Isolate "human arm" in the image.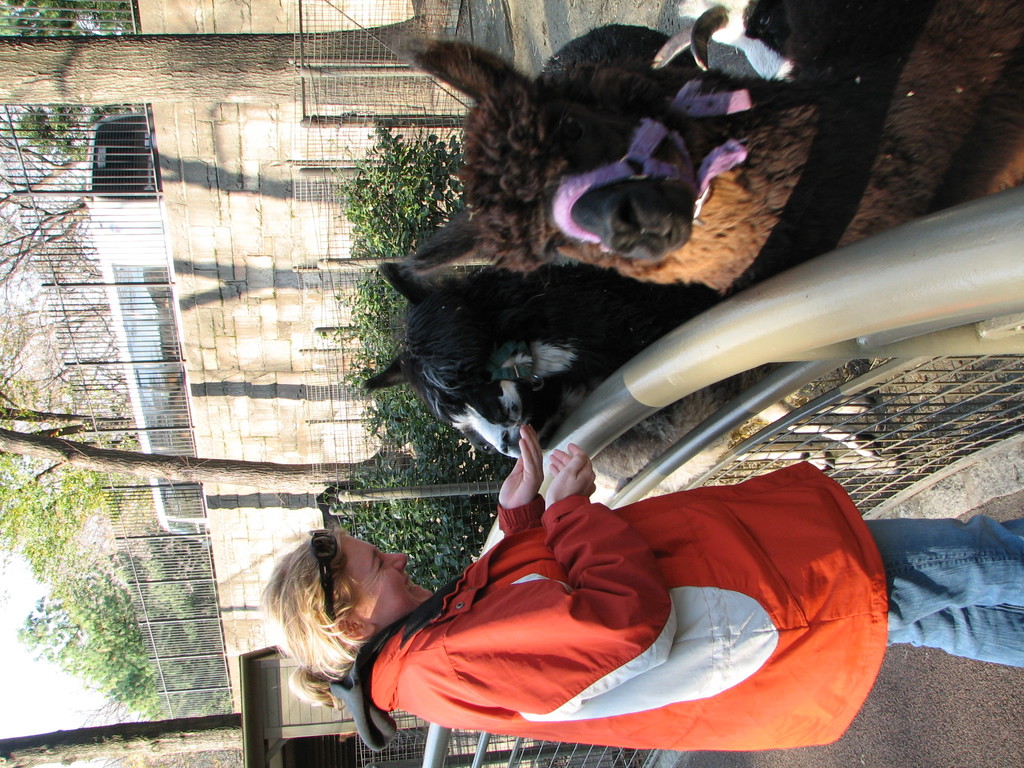
Isolated region: box(484, 417, 551, 555).
